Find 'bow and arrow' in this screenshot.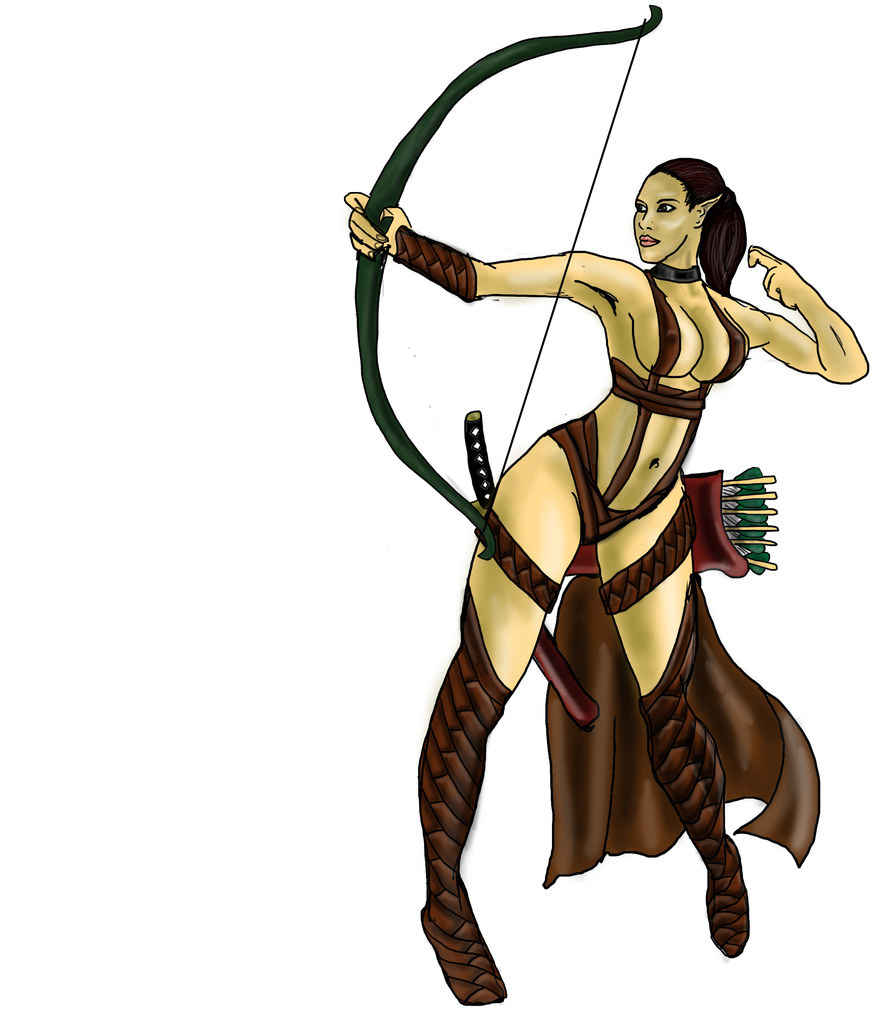
The bounding box for 'bow and arrow' is l=362, t=4, r=663, b=560.
